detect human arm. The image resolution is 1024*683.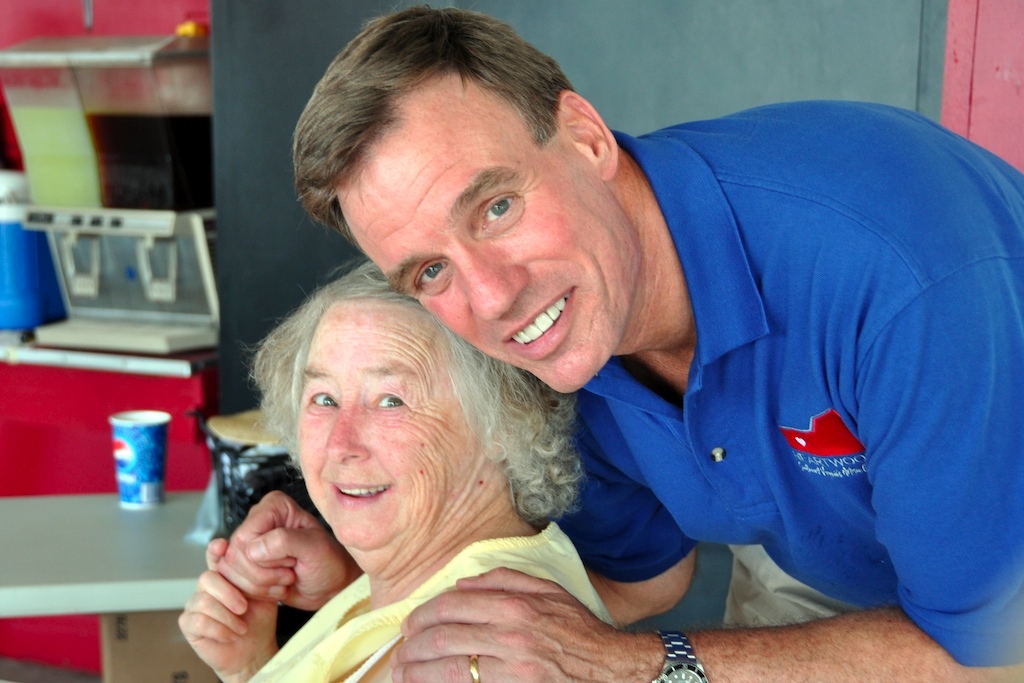
[x1=213, y1=389, x2=698, y2=635].
